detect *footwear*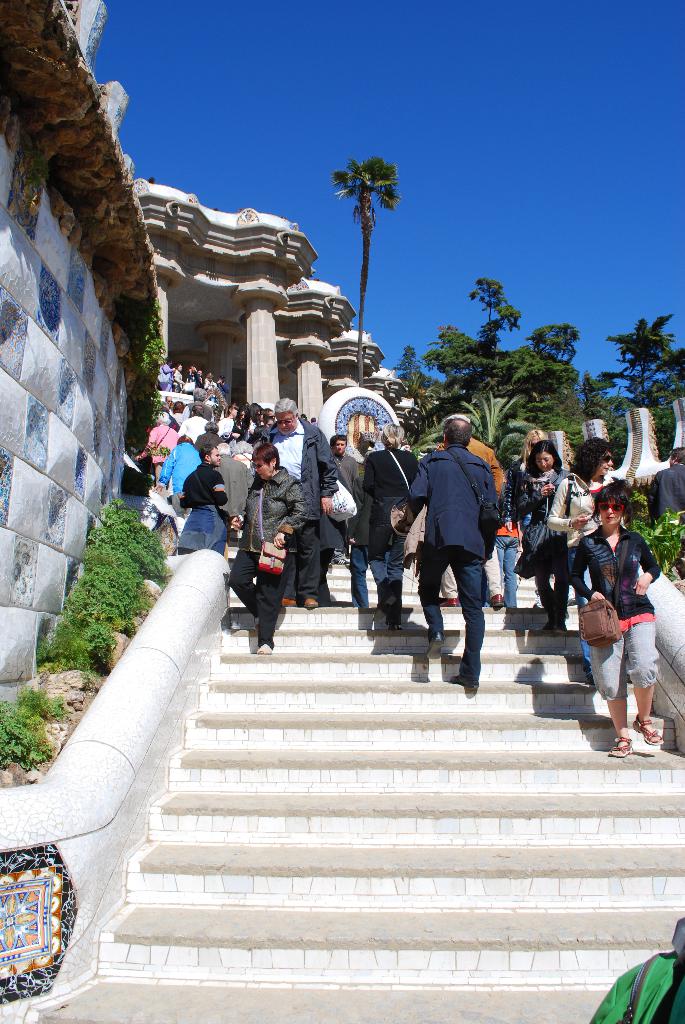
439:600:459:611
